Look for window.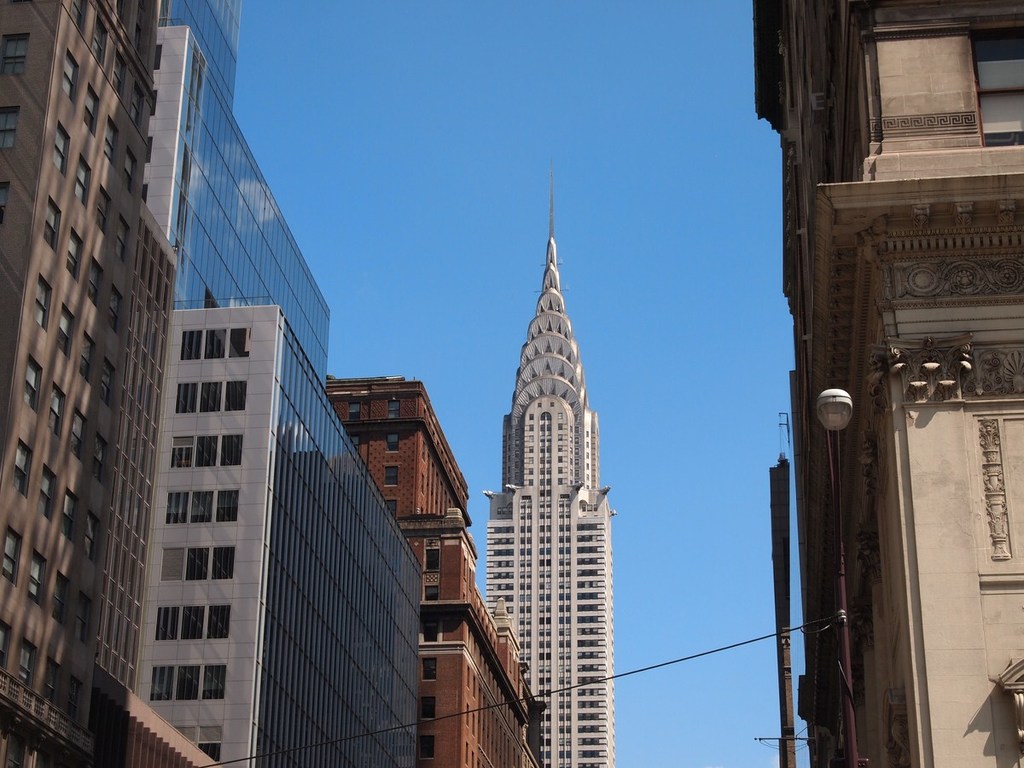
Found: (86,260,102,310).
